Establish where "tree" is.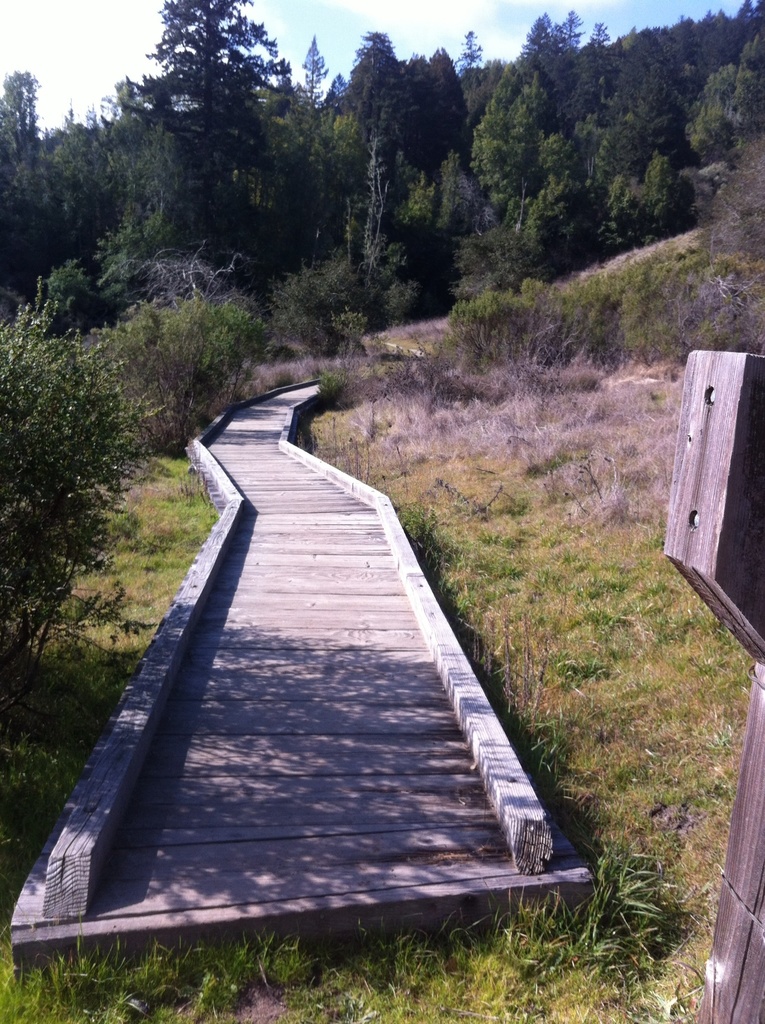
Established at 351 19 427 189.
